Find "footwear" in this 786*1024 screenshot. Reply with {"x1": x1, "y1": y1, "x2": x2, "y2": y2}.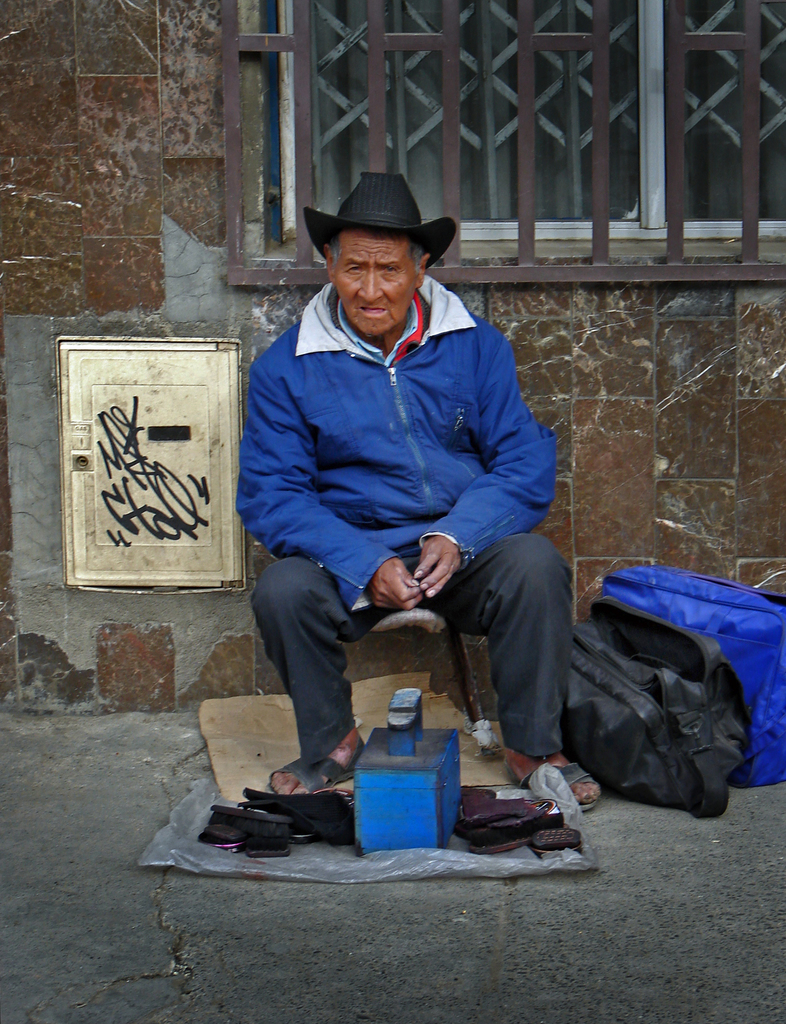
{"x1": 236, "y1": 788, "x2": 356, "y2": 844}.
